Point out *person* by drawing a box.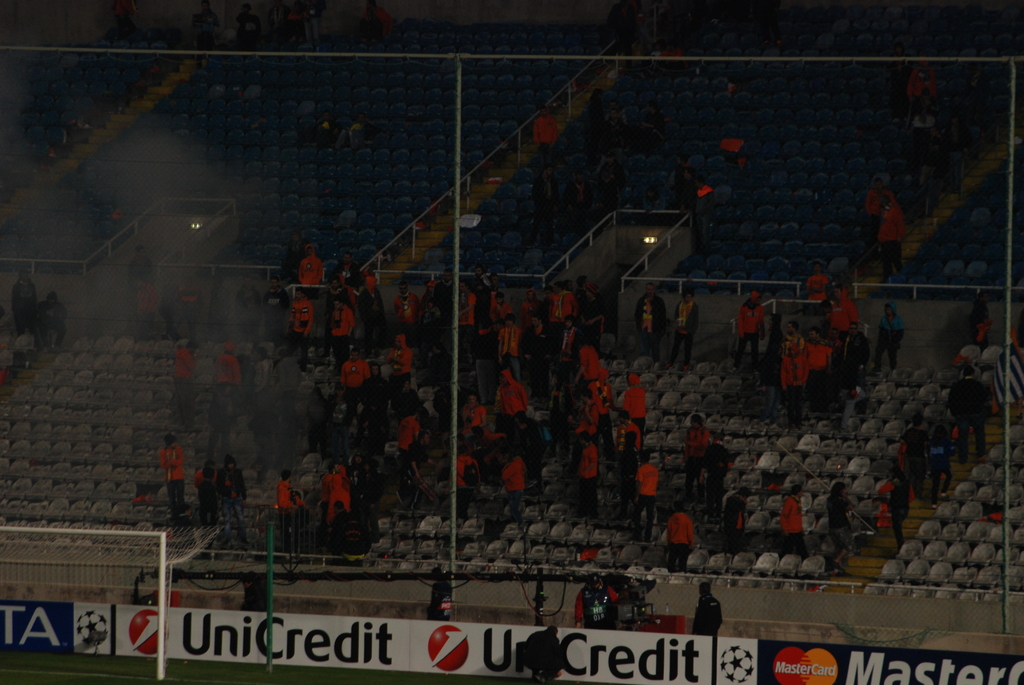
bbox=(340, 341, 375, 441).
